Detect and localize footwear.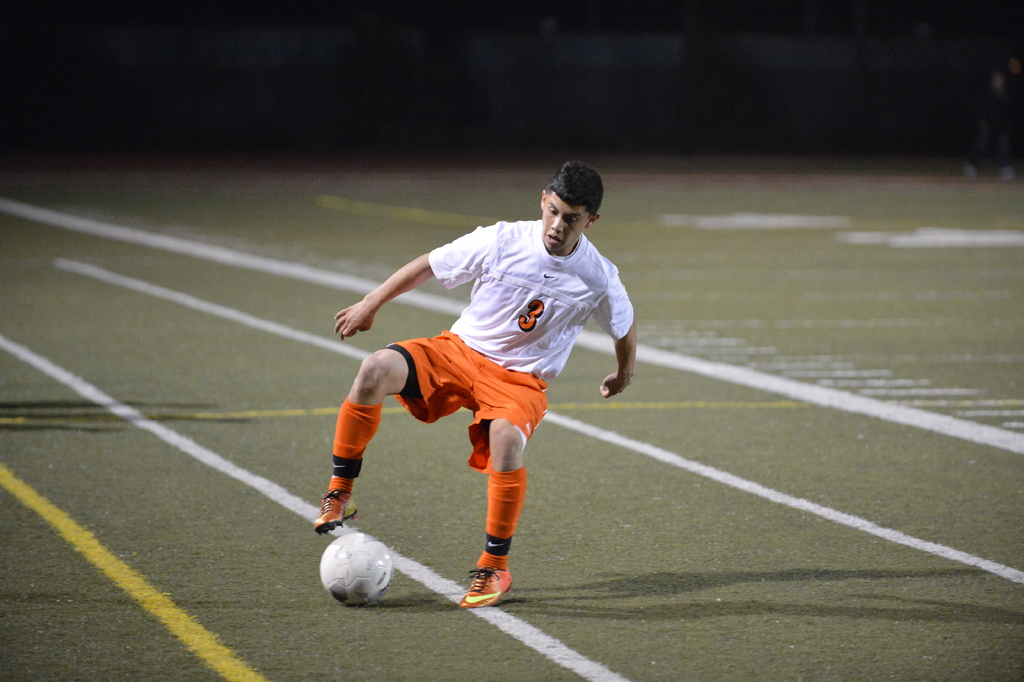
Localized at 465/558/507/606.
